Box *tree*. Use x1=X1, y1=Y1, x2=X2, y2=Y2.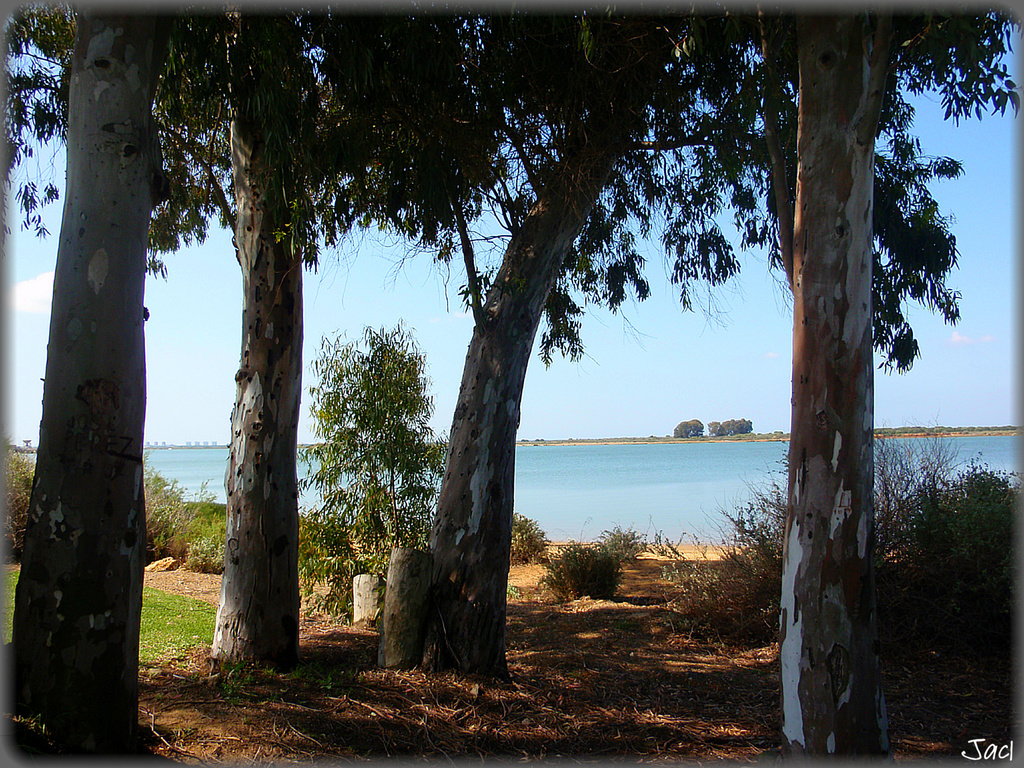
x1=395, y1=8, x2=739, y2=682.
